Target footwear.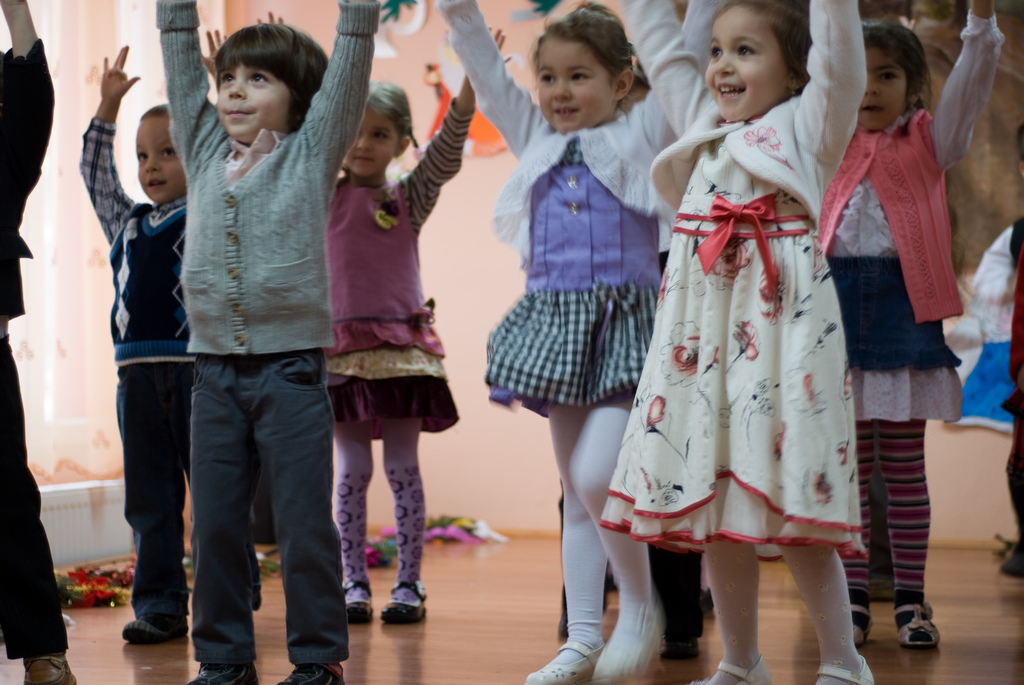
Target region: box=[189, 665, 260, 684].
